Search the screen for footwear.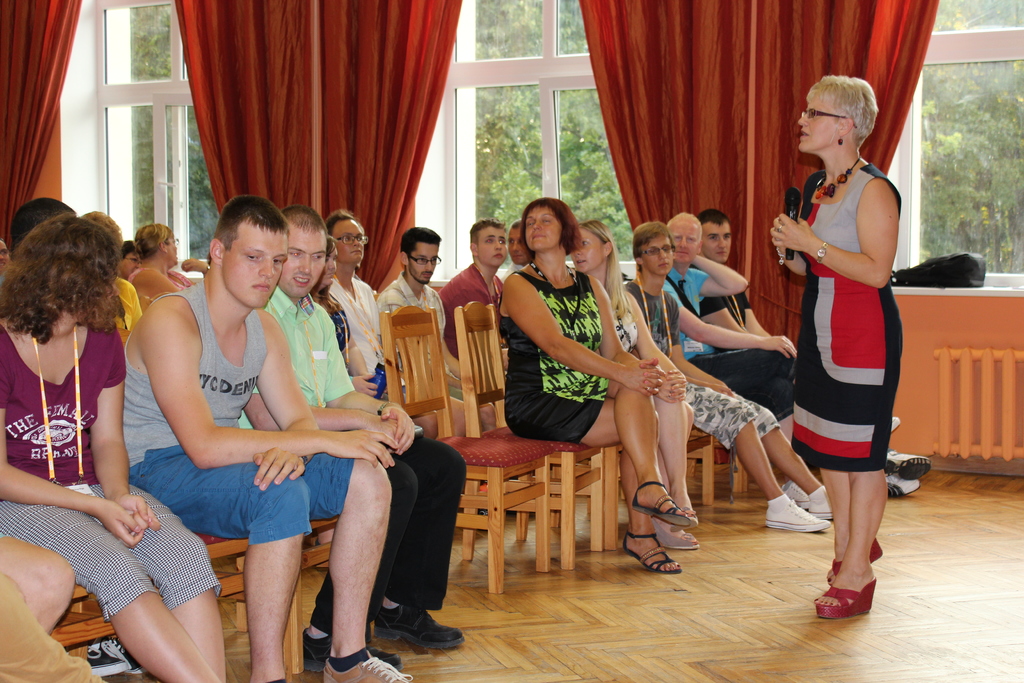
Found at <region>881, 414, 902, 433</region>.
